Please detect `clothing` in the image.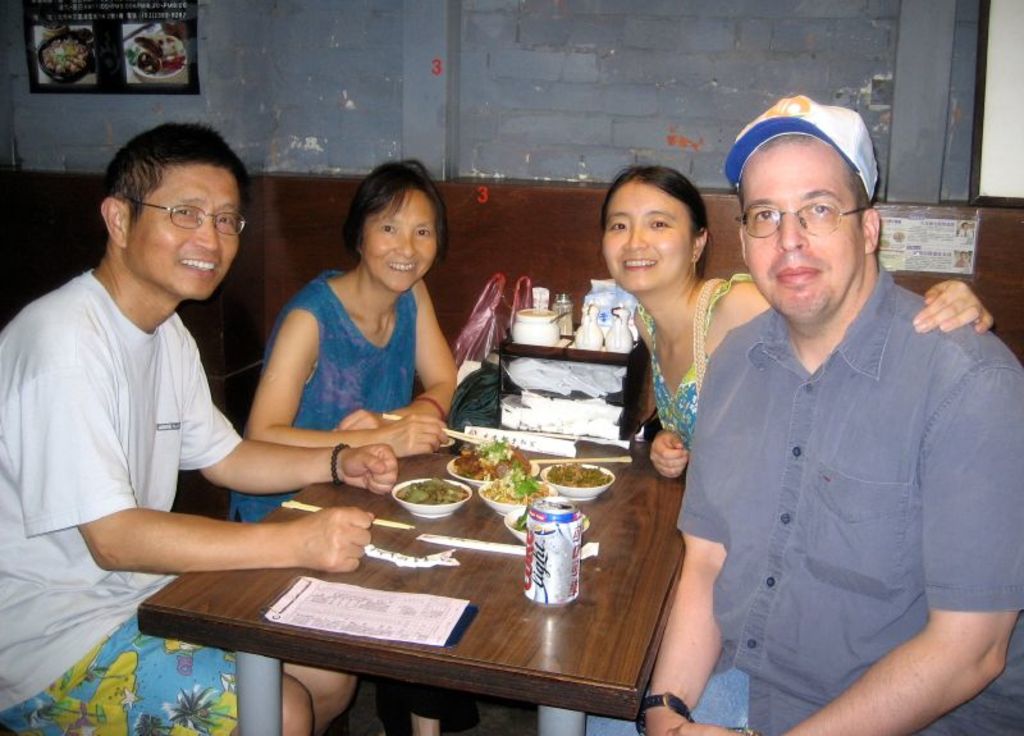
rect(673, 261, 1023, 735).
